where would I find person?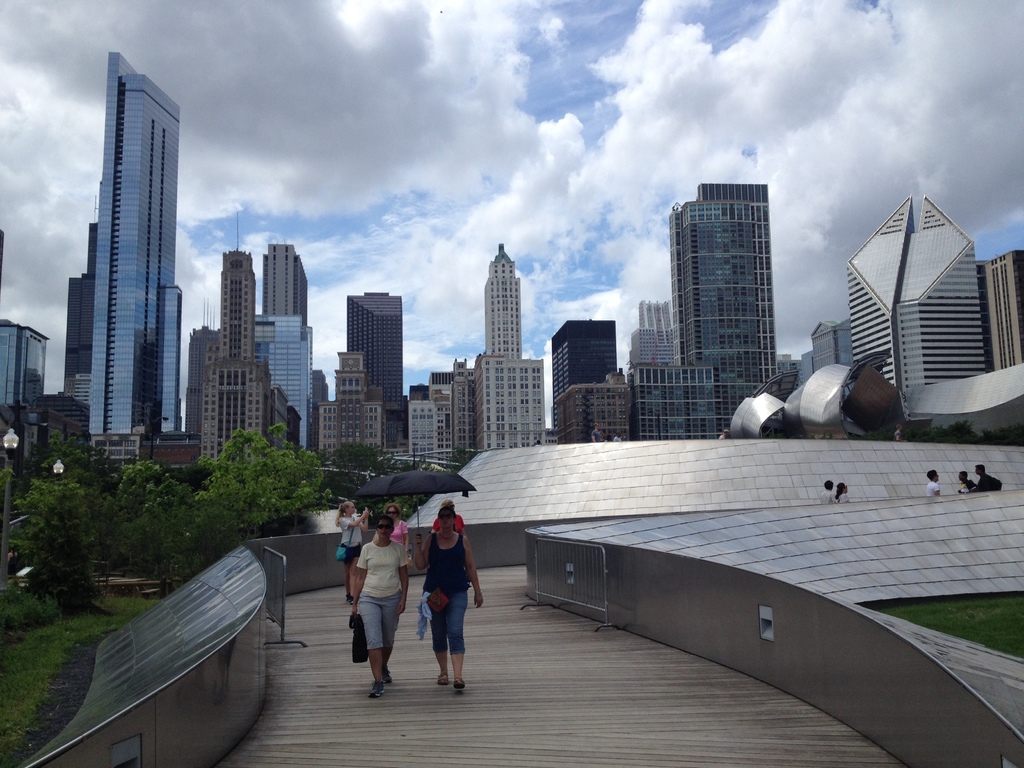
At x1=336 y1=502 x2=373 y2=601.
